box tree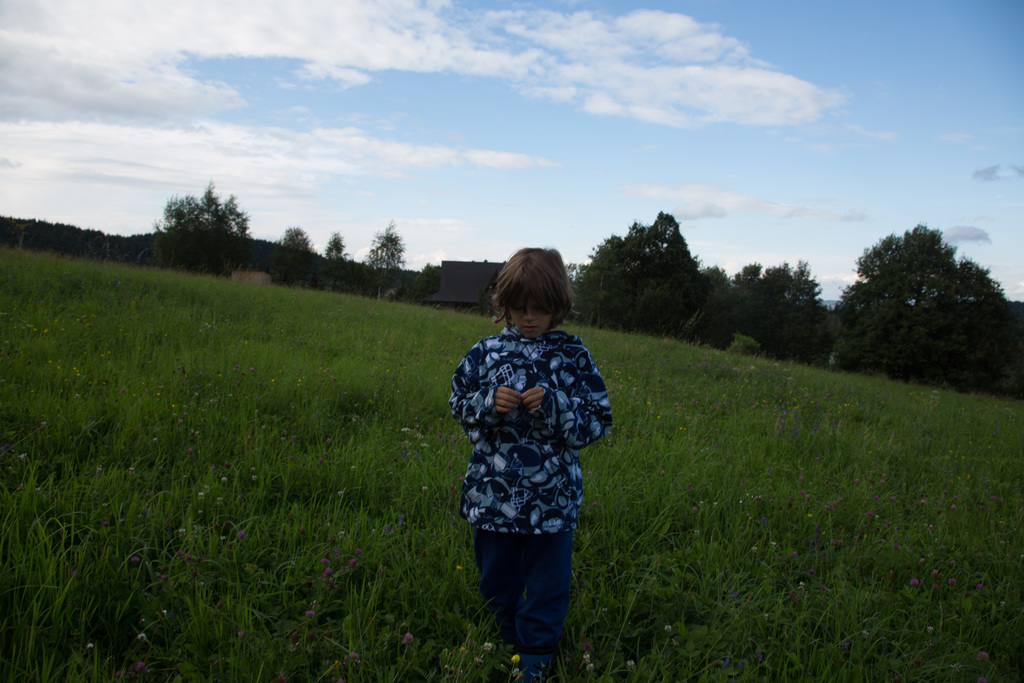
rect(325, 234, 349, 258)
